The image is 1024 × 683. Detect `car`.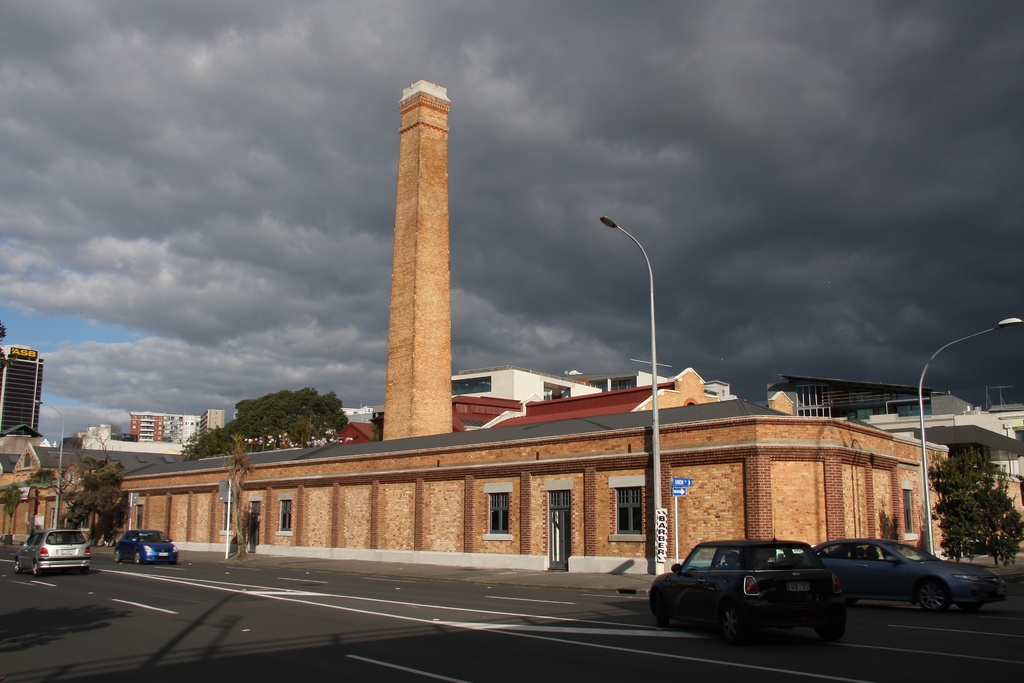
Detection: box(646, 537, 847, 647).
